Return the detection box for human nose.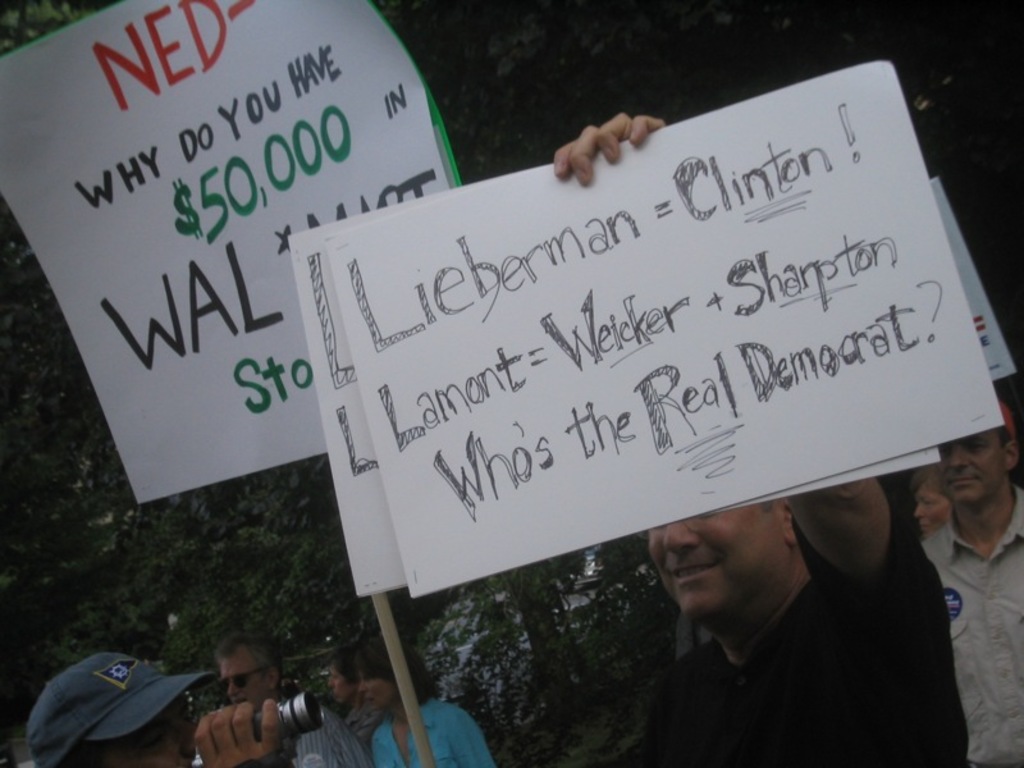
pyautogui.locateOnScreen(230, 680, 234, 692).
